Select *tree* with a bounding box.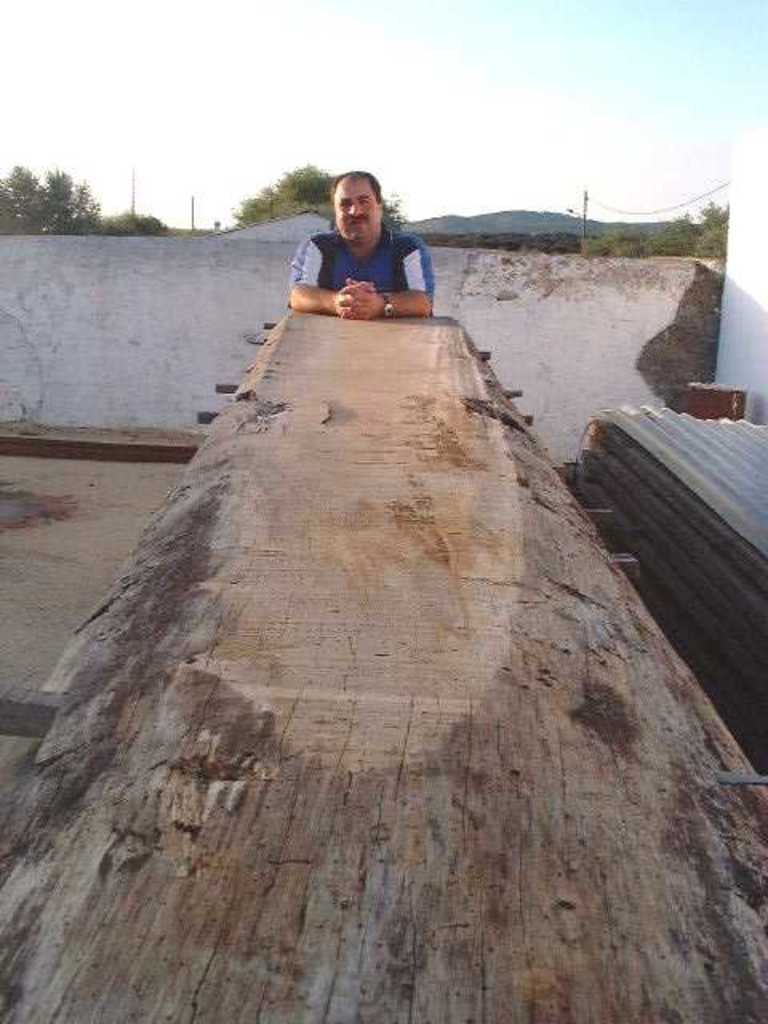
[x1=221, y1=165, x2=402, y2=229].
